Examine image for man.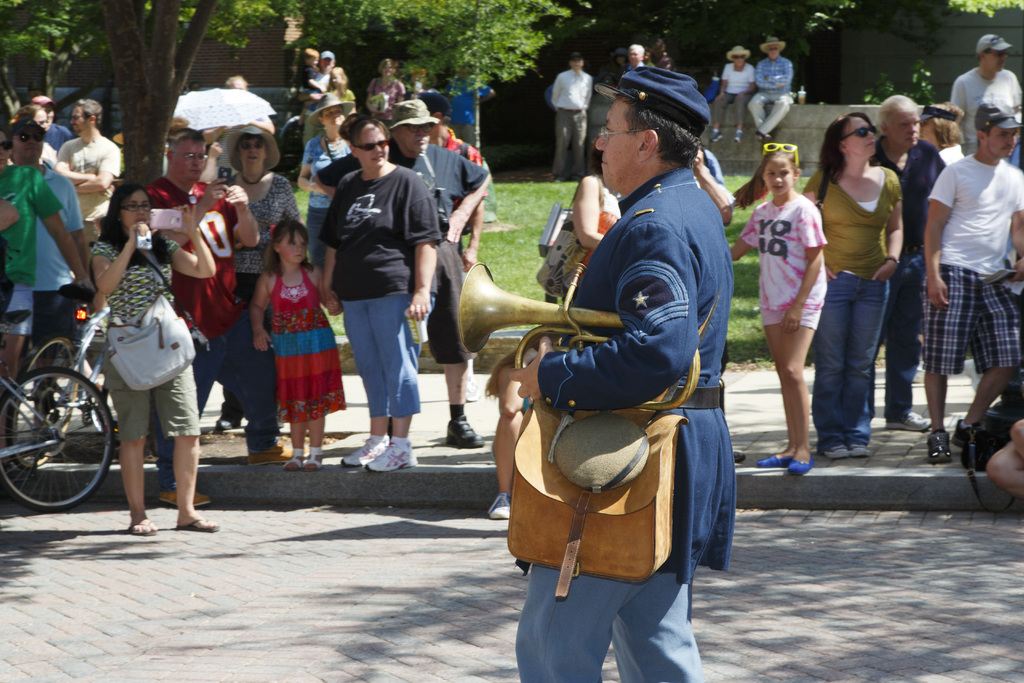
Examination result: locate(922, 99, 1023, 467).
